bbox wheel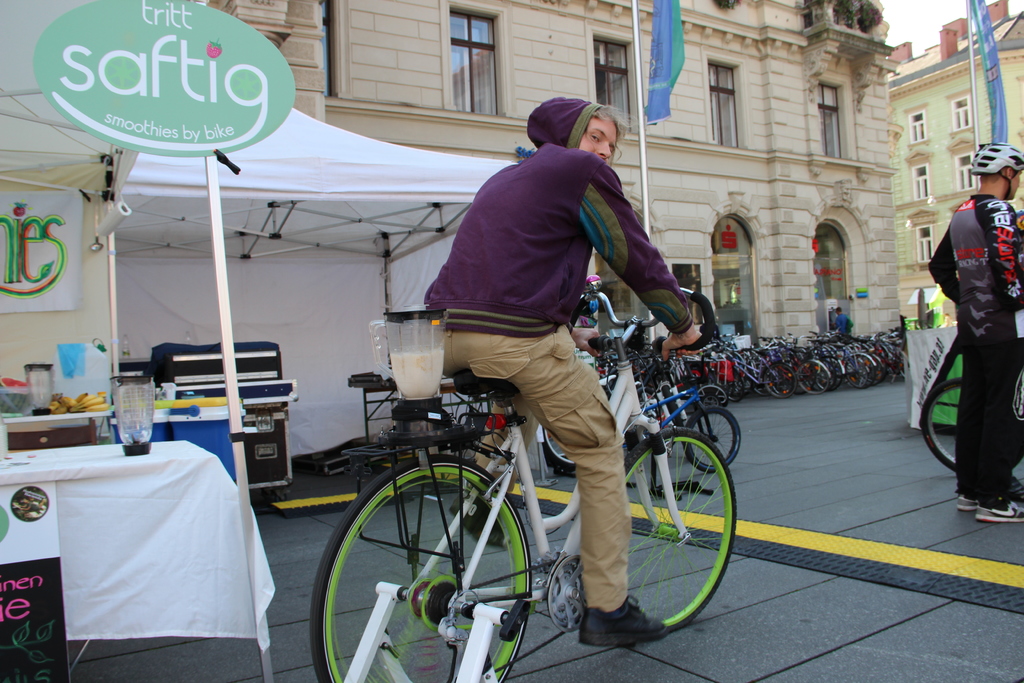
(639,388,659,402)
